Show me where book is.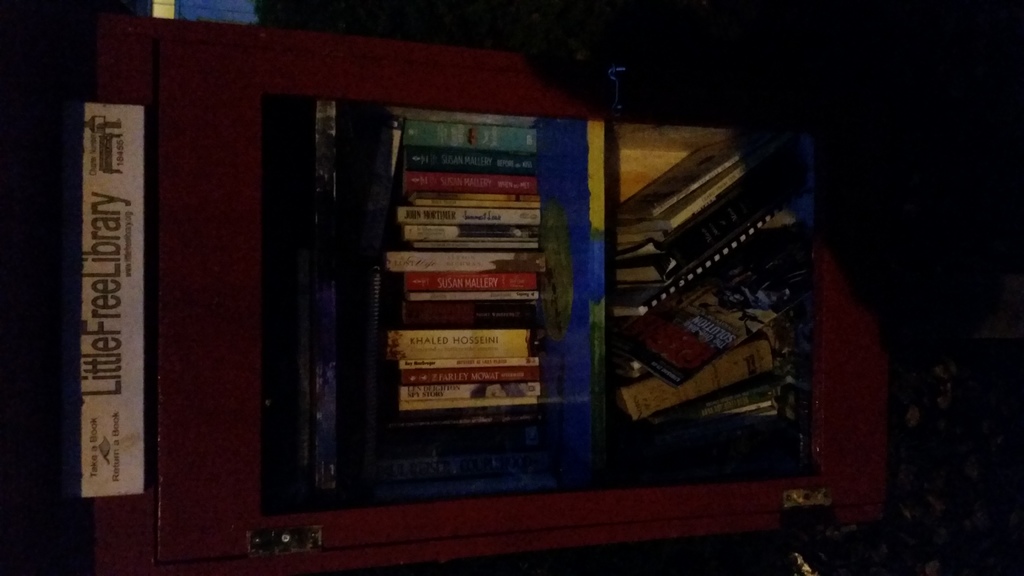
book is at rect(402, 159, 538, 173).
